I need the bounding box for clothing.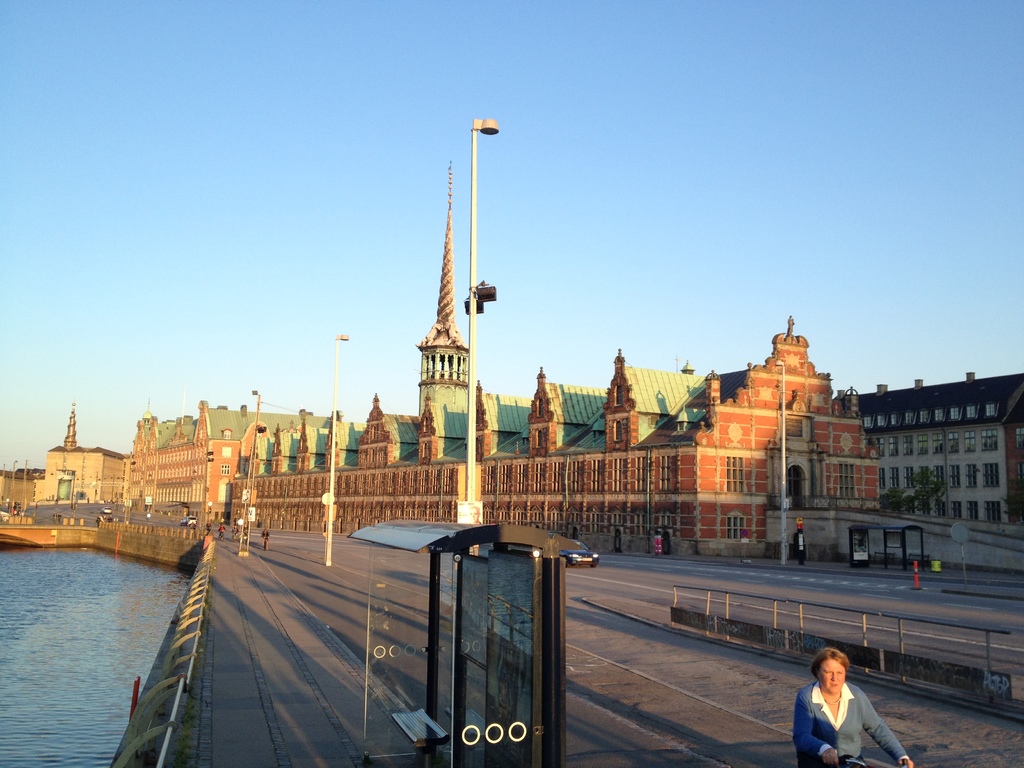
Here it is: rect(790, 678, 907, 767).
